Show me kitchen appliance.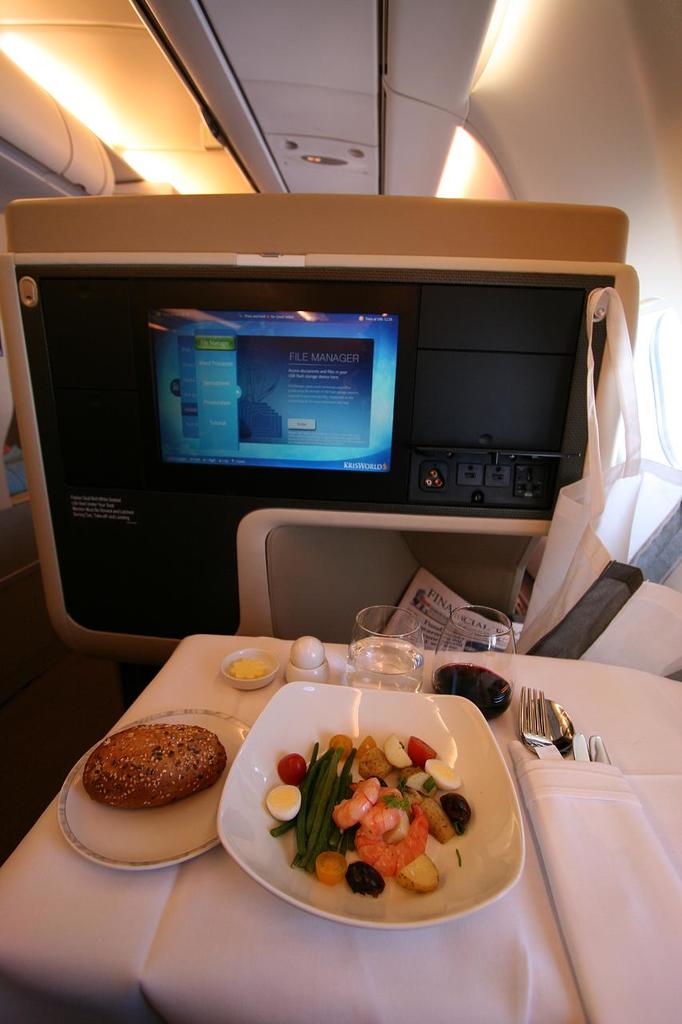
kitchen appliance is here: (59,713,251,862).
